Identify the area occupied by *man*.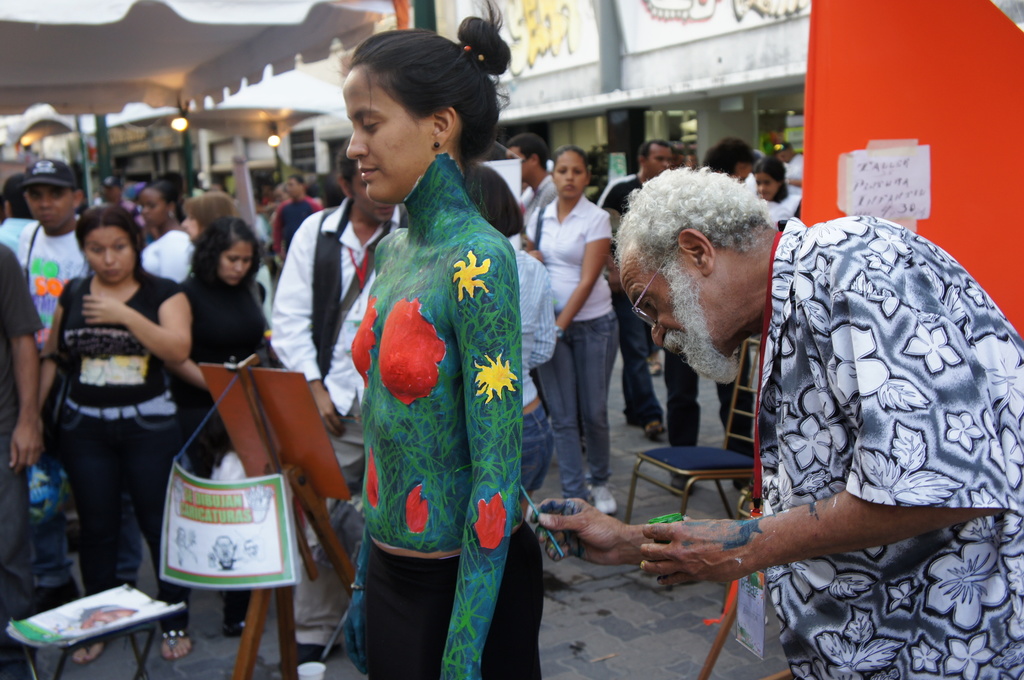
Area: <region>595, 140, 676, 442</region>.
